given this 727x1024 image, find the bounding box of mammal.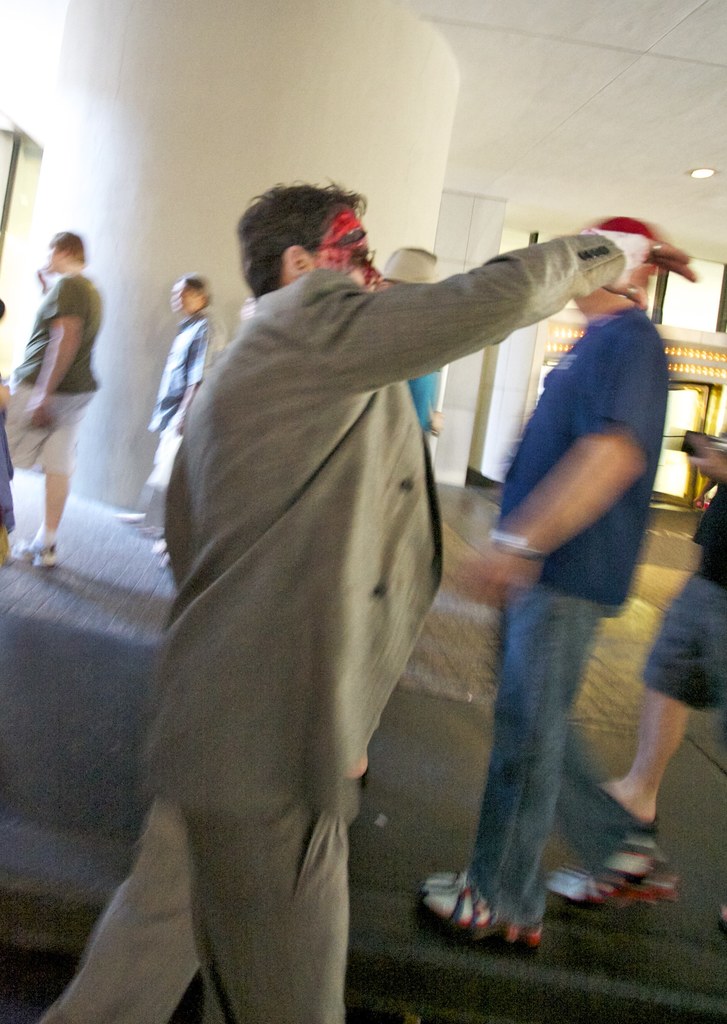
<region>0, 291, 16, 560</region>.
